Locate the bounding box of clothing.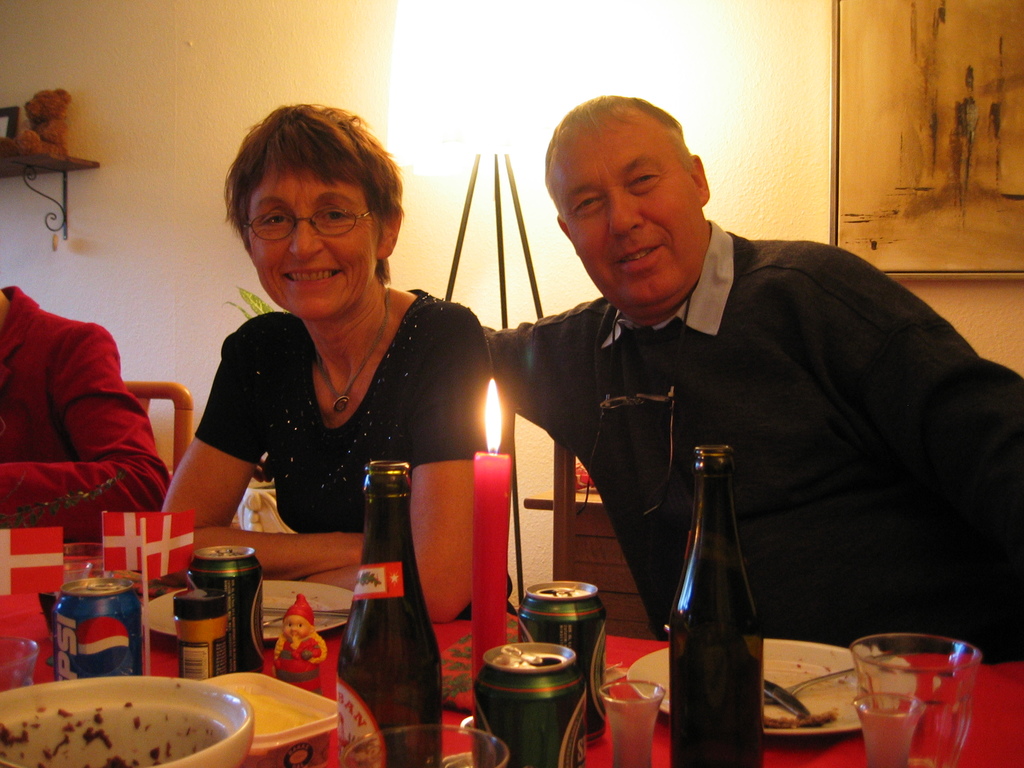
Bounding box: [196, 310, 489, 540].
